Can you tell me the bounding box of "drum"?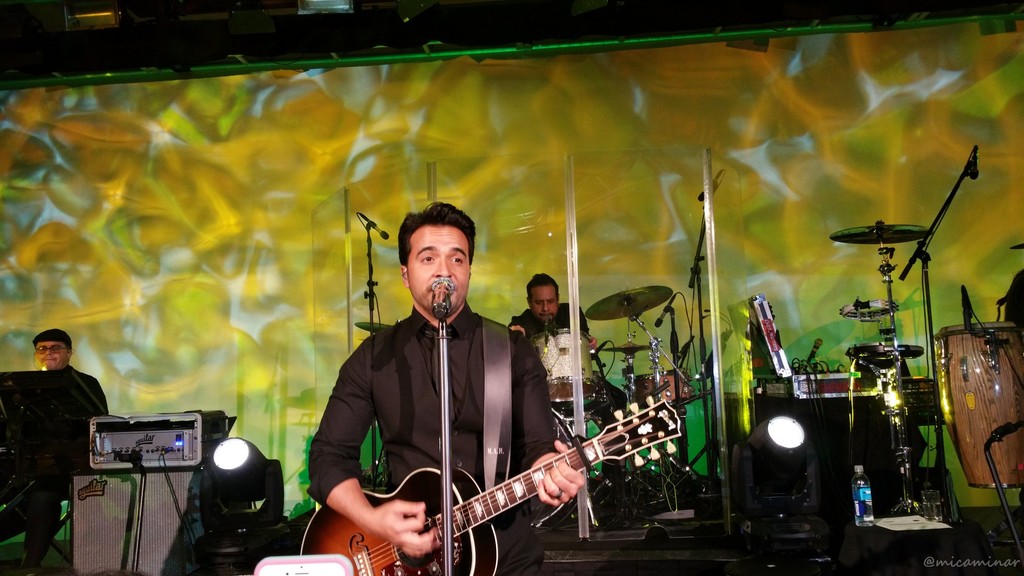
bbox(528, 328, 617, 424).
